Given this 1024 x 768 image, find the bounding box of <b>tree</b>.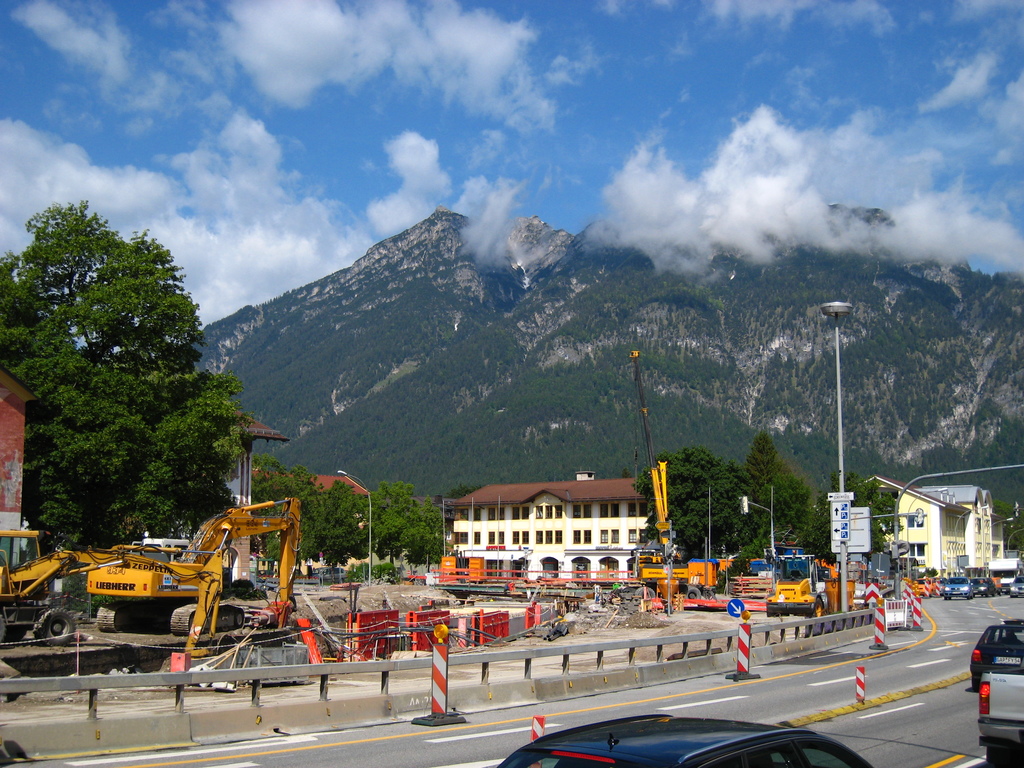
bbox=[280, 463, 324, 578].
